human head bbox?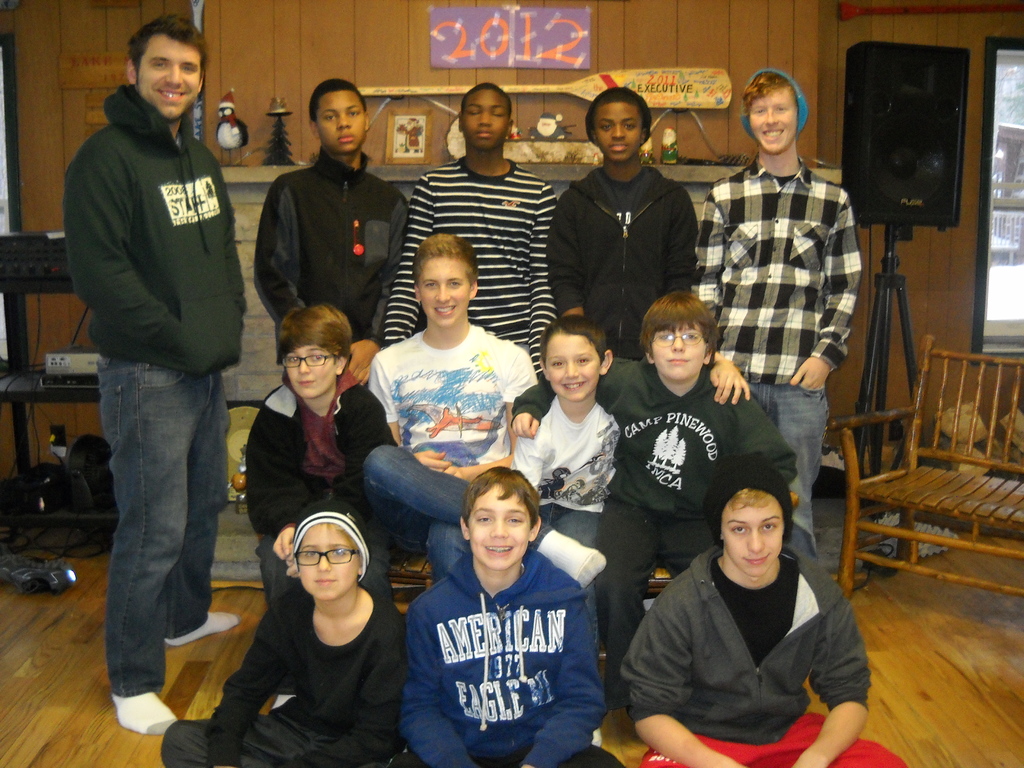
{"x1": 285, "y1": 300, "x2": 348, "y2": 396}
